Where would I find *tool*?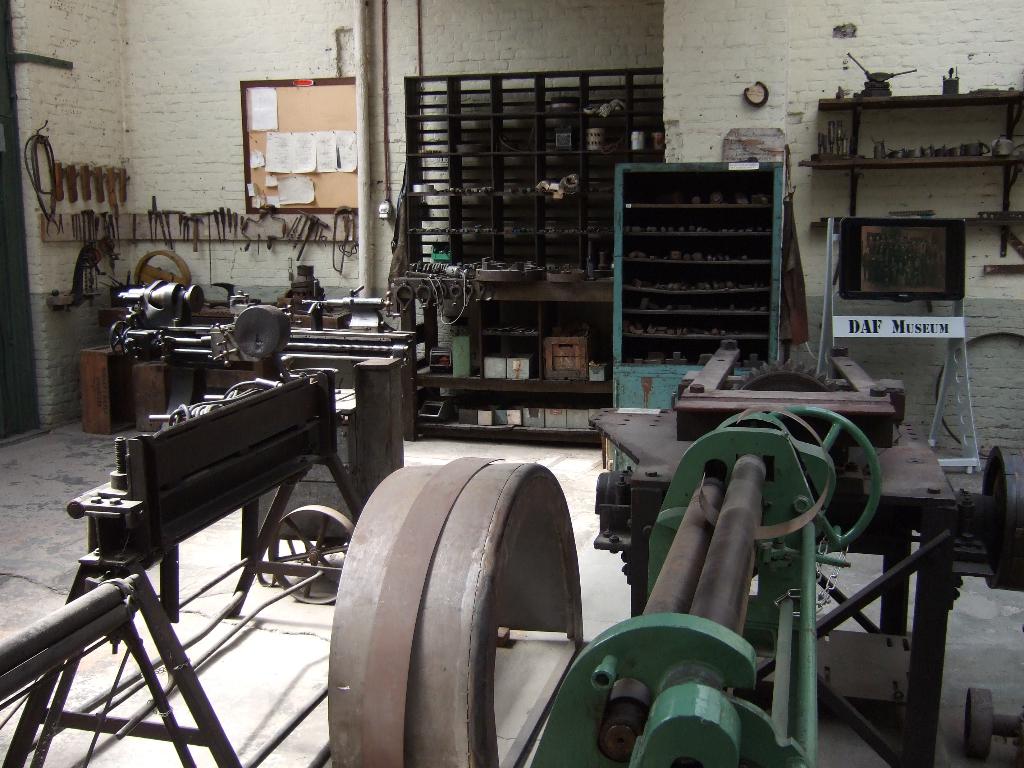
At rect(85, 211, 100, 250).
